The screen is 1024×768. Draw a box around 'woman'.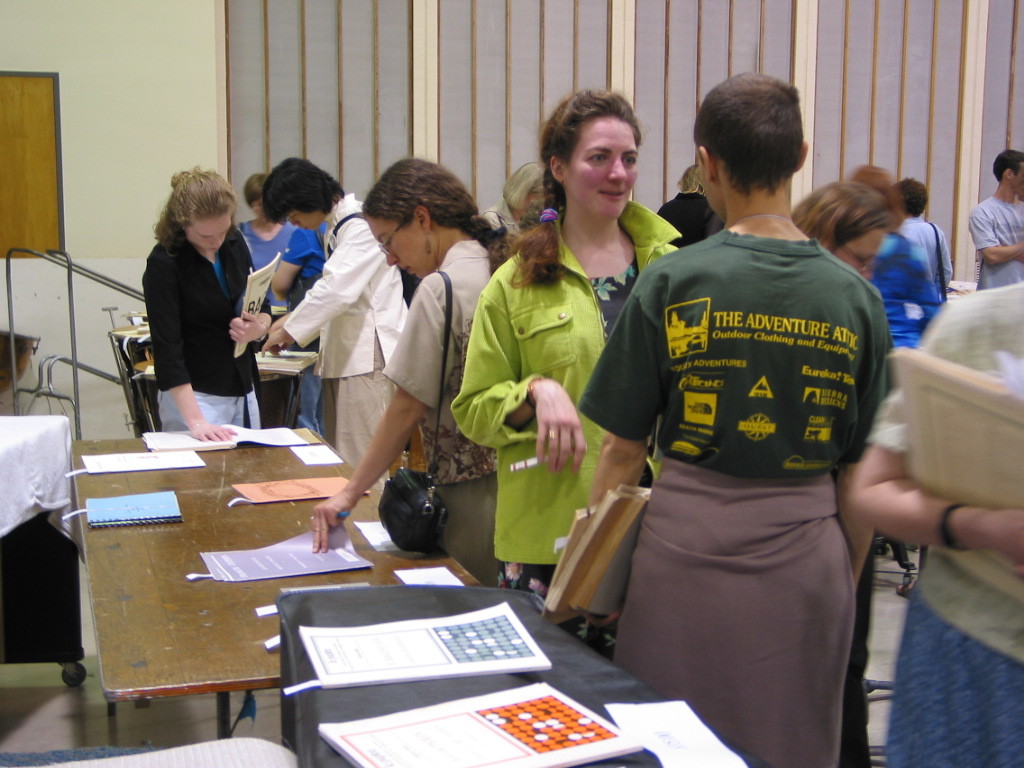
{"x1": 842, "y1": 269, "x2": 1023, "y2": 767}.
